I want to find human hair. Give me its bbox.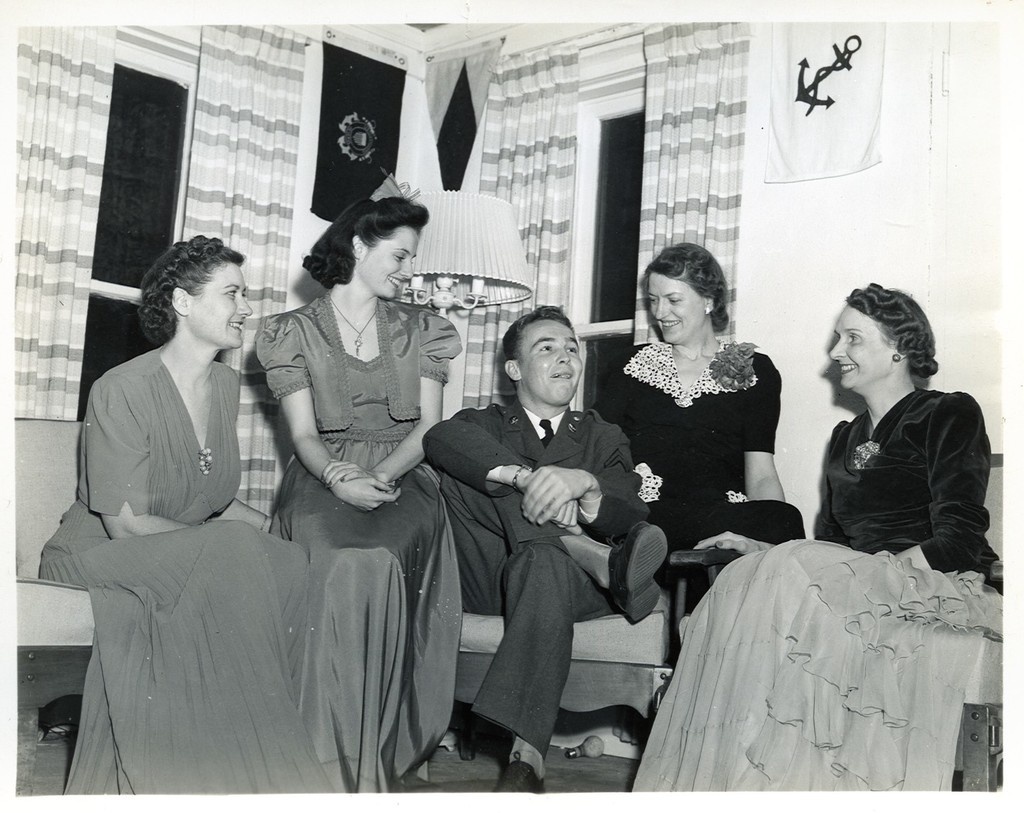
[left=300, top=195, right=428, bottom=289].
